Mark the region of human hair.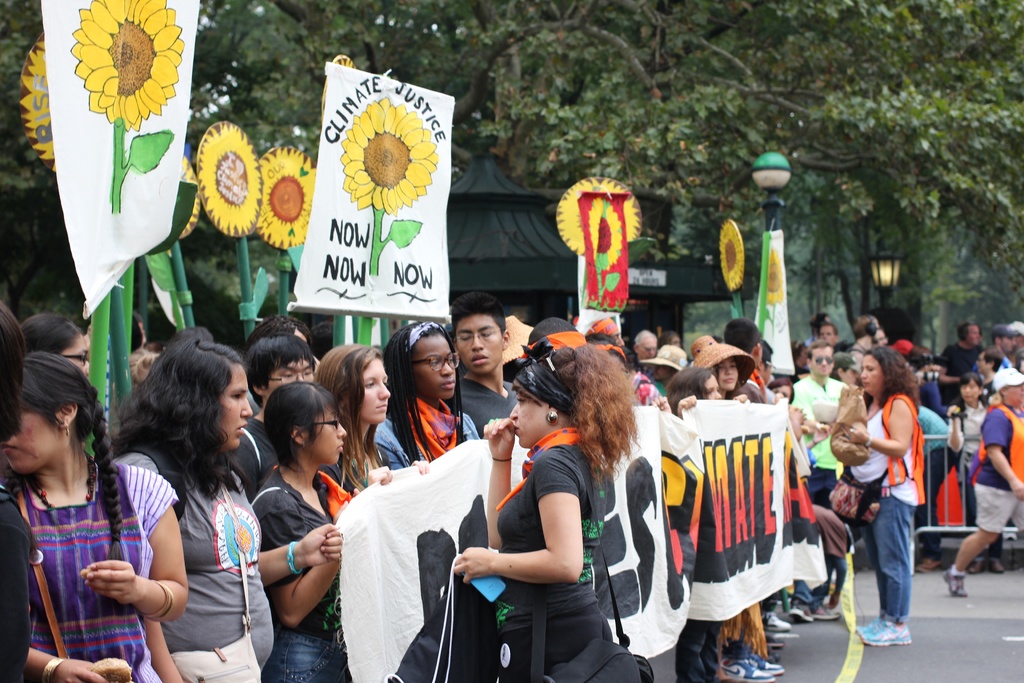
Region: {"left": 956, "top": 322, "right": 976, "bottom": 340}.
